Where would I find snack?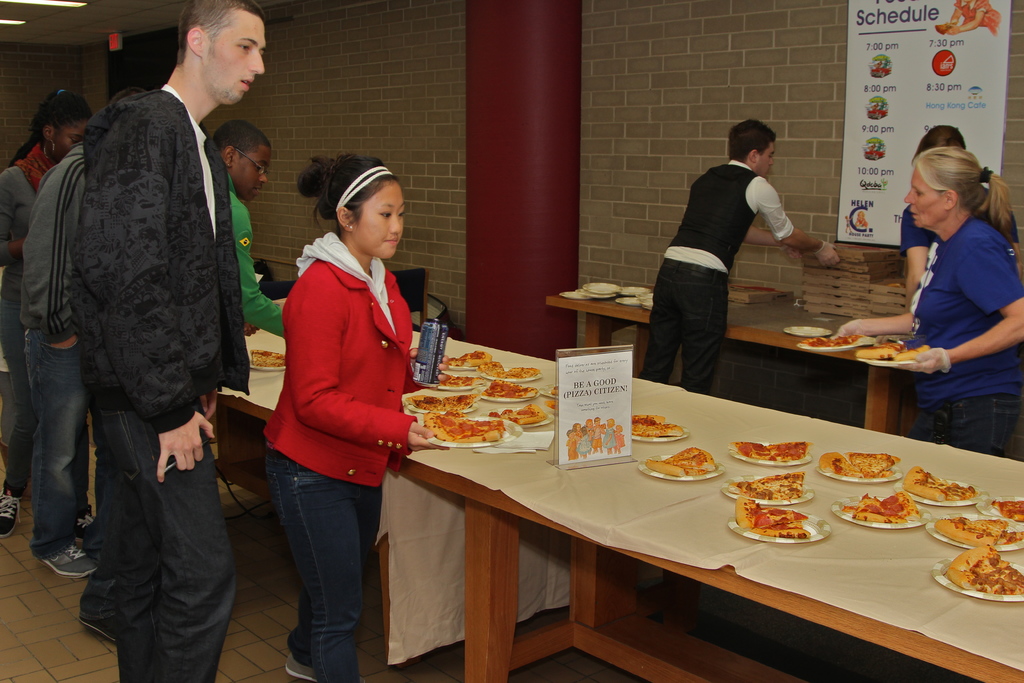
At [936, 514, 1006, 556].
